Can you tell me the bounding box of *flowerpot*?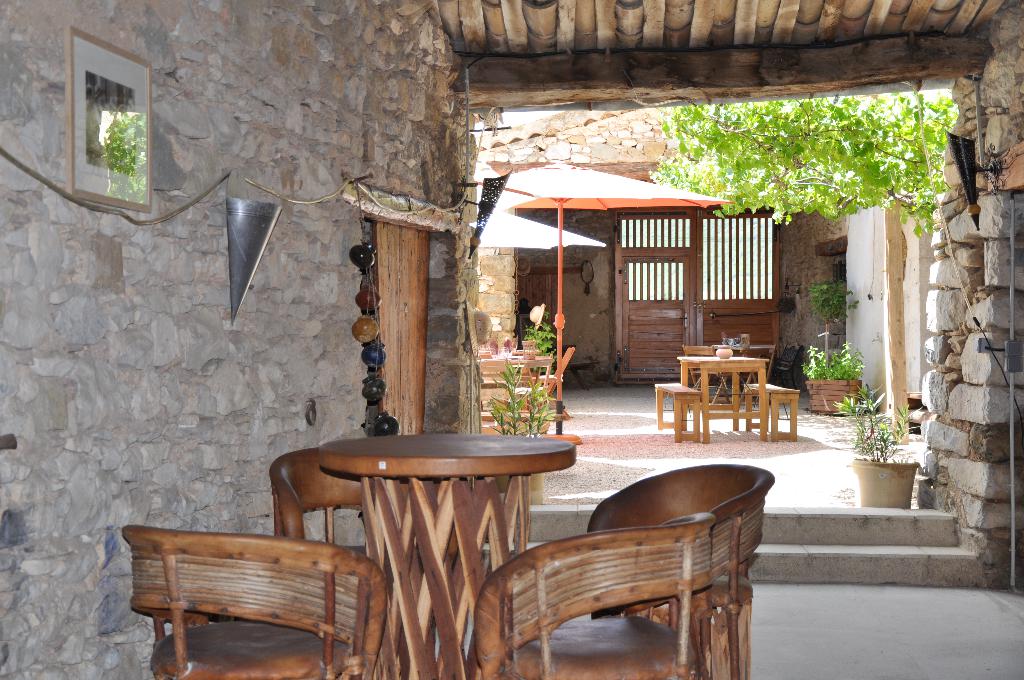
(853,455,920,505).
